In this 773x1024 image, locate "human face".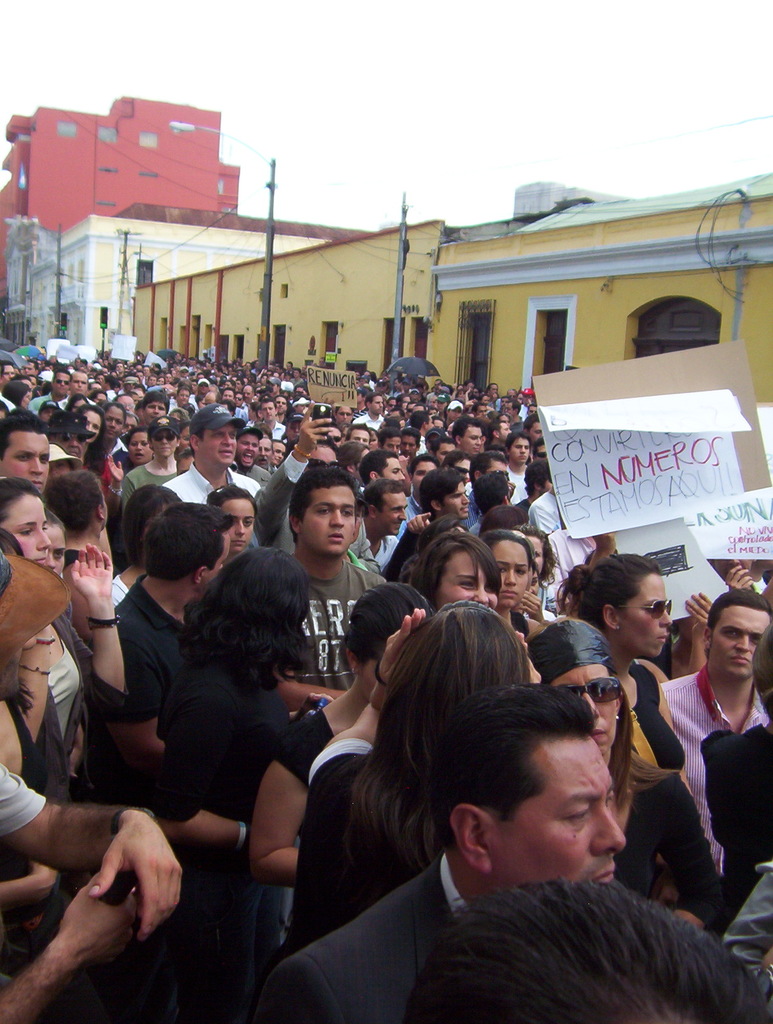
Bounding box: detection(8, 436, 46, 487).
